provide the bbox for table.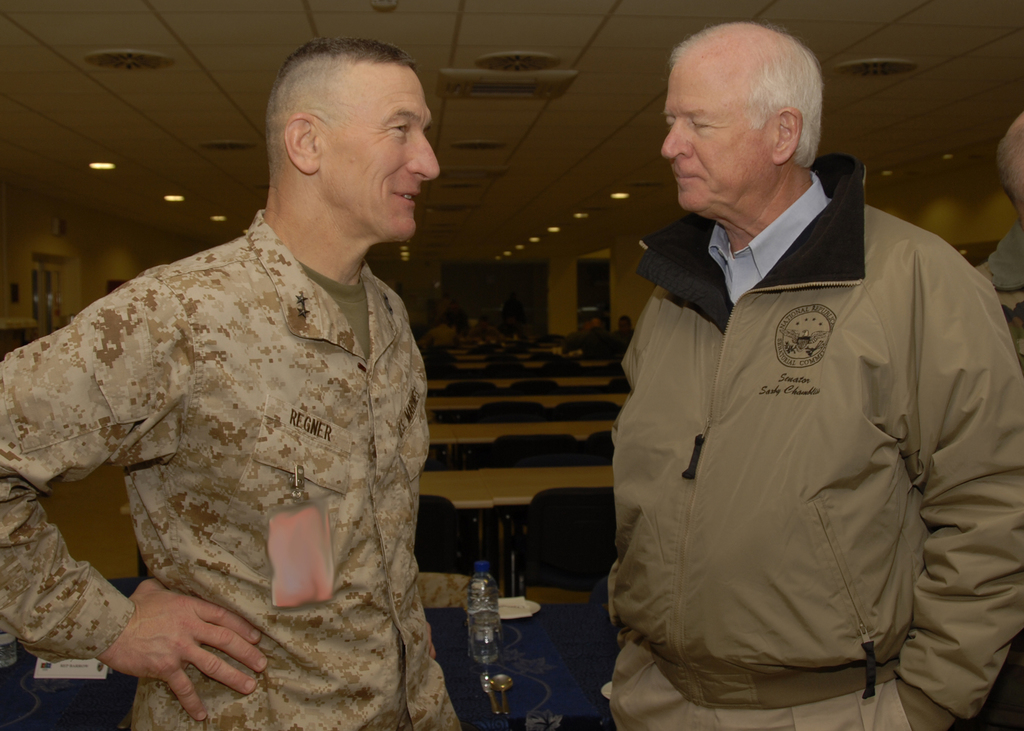
(x1=422, y1=408, x2=614, y2=444).
